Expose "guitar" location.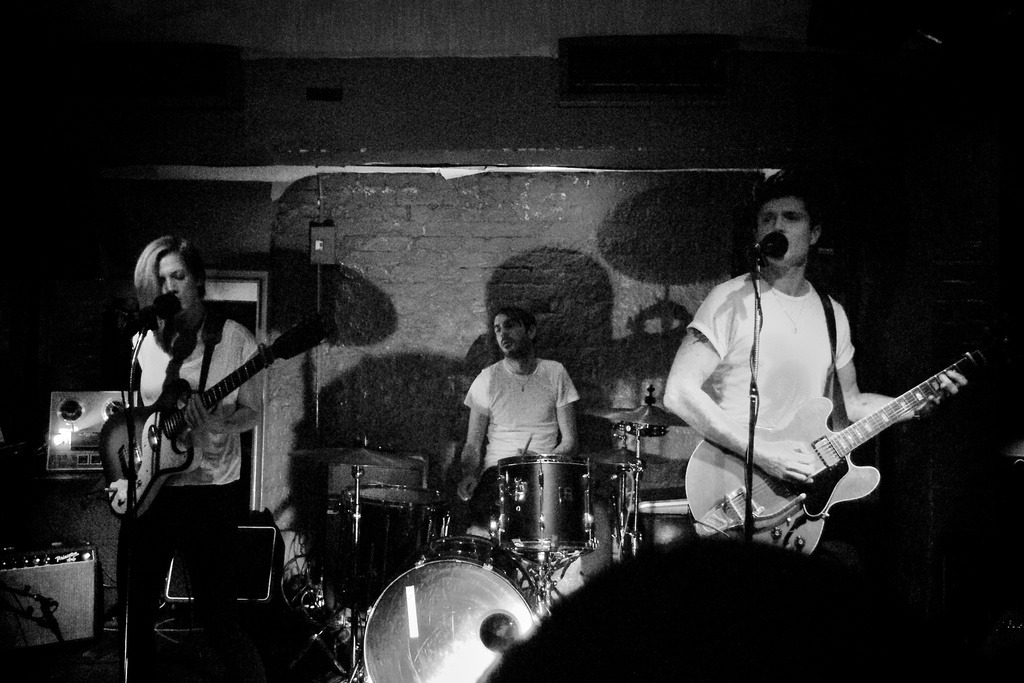
Exposed at <region>98, 315, 337, 552</region>.
